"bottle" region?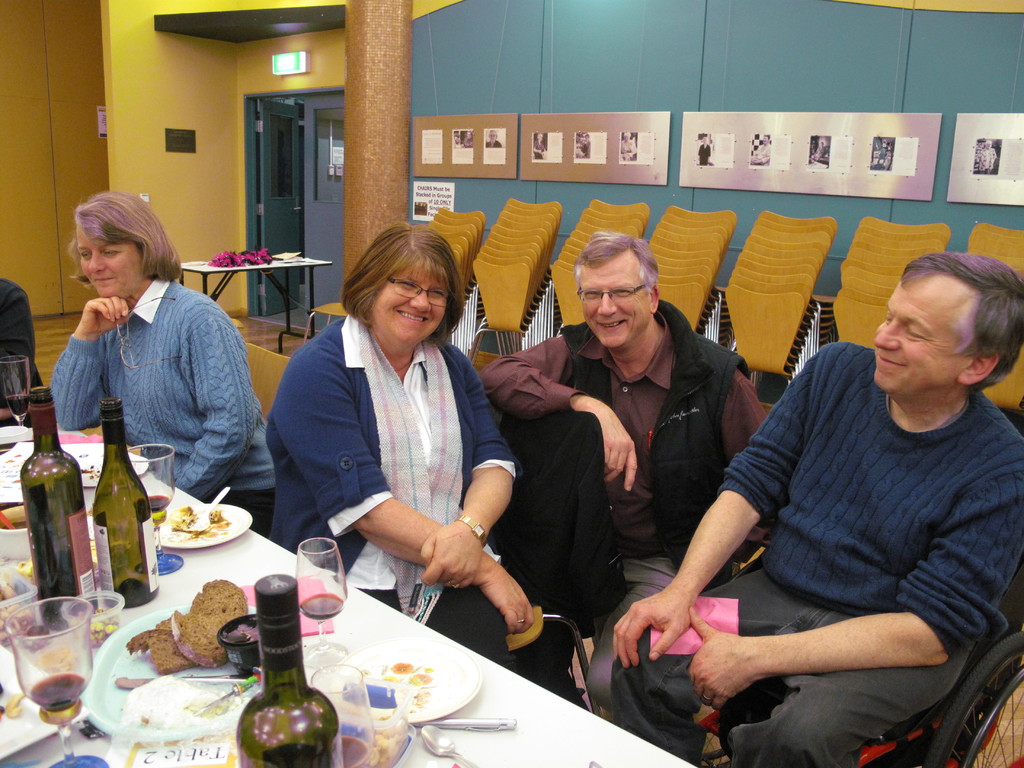
(85,397,161,611)
